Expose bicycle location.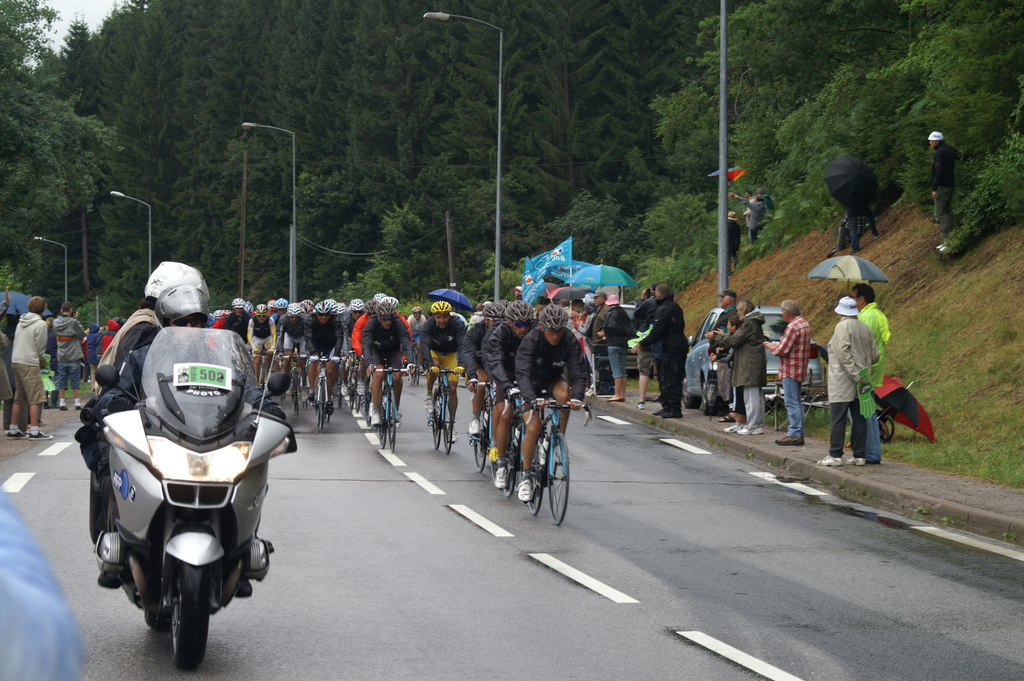
Exposed at BBox(426, 365, 460, 452).
